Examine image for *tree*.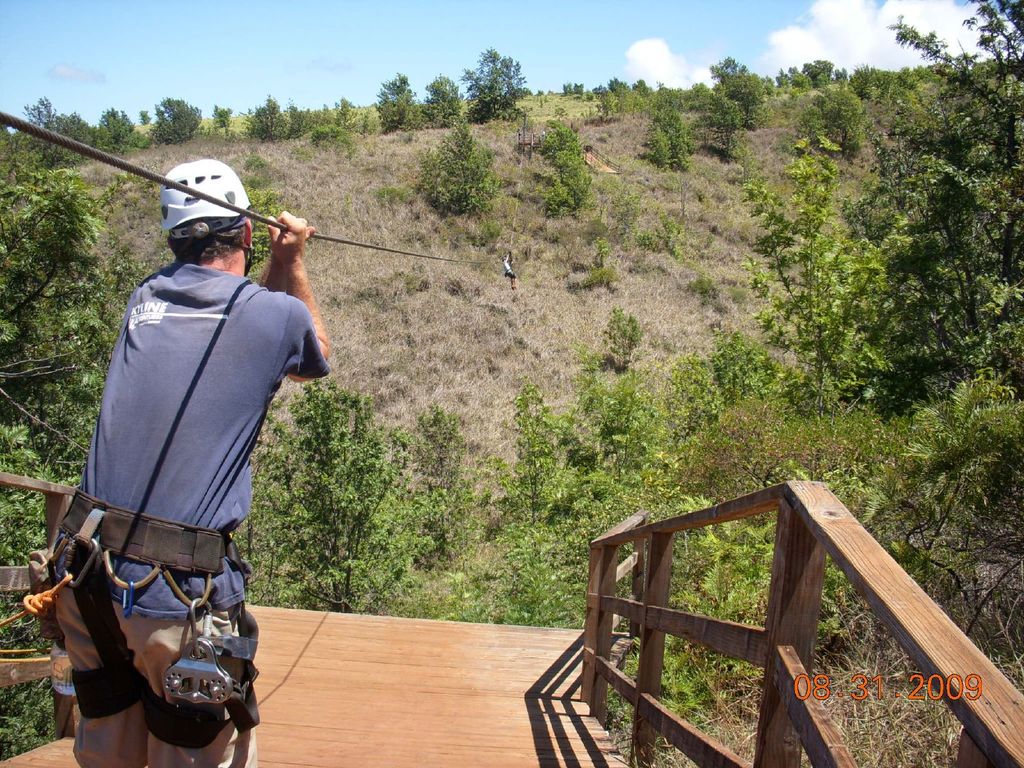
Examination result: 636,209,684,263.
